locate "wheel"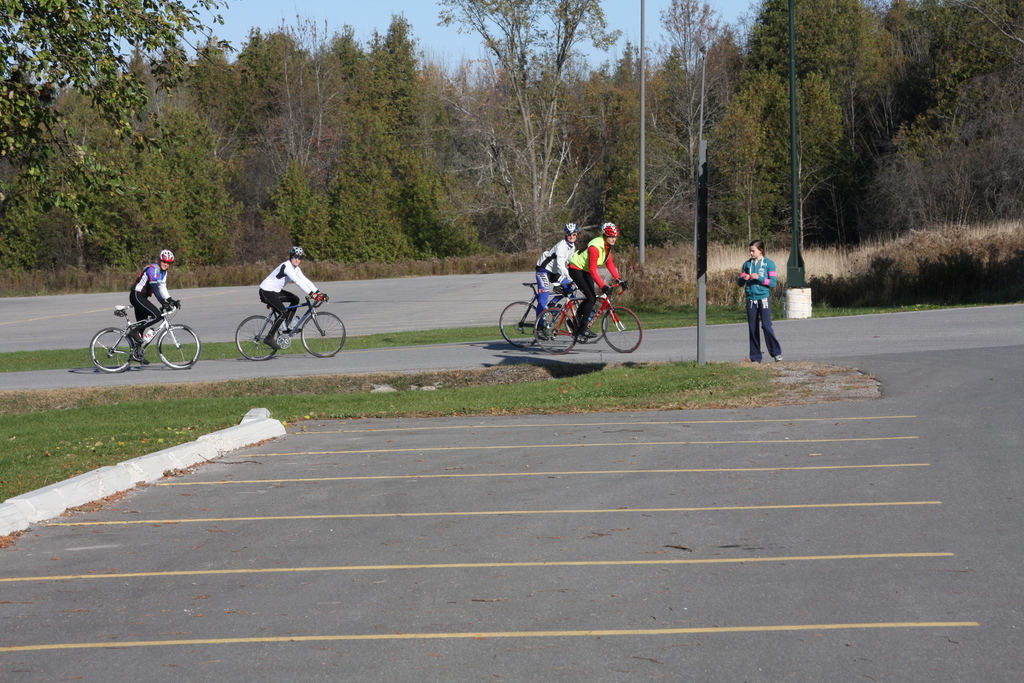
bbox=(501, 303, 544, 346)
